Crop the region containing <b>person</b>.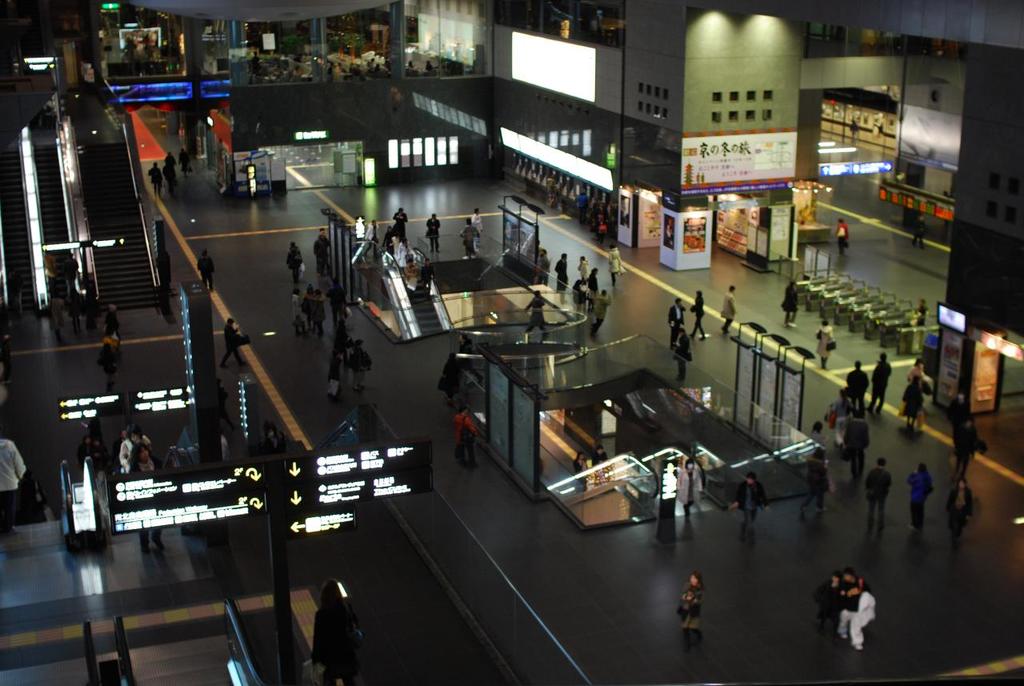
Crop region: crop(429, 217, 438, 255).
